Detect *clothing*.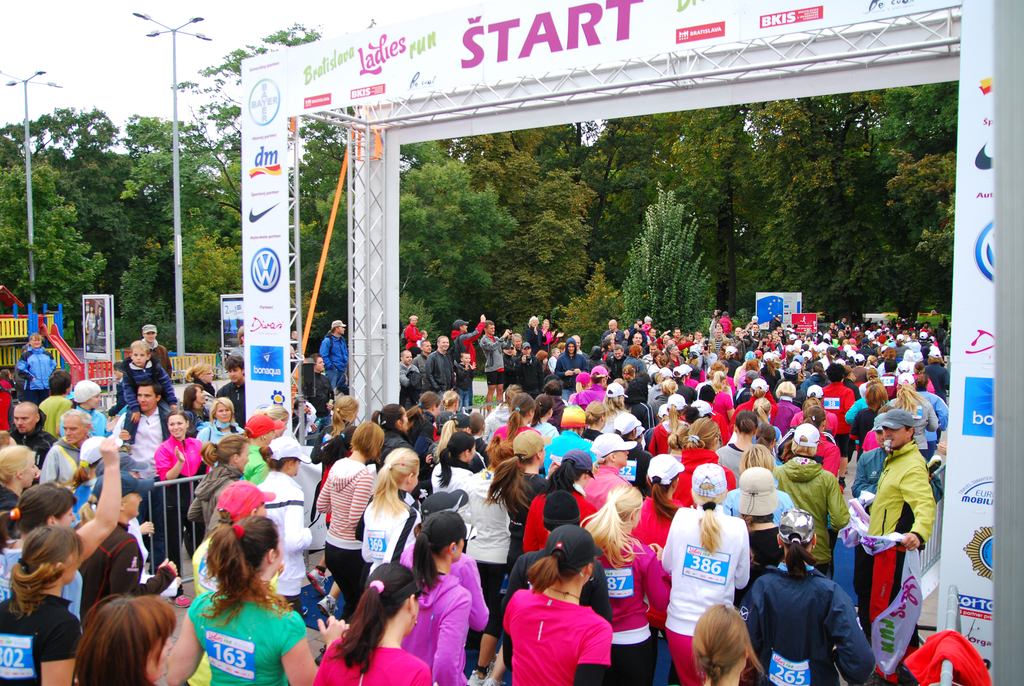
Detected at [left=857, top=432, right=933, bottom=624].
